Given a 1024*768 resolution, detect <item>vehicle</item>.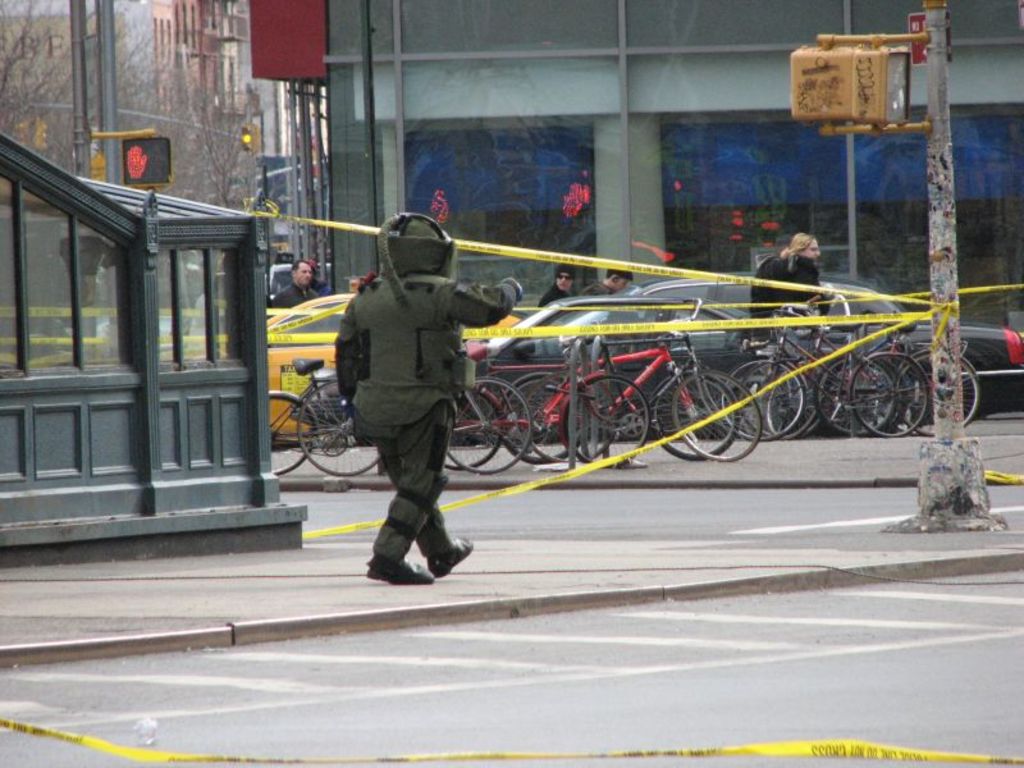
x1=466, y1=293, x2=809, y2=440.
